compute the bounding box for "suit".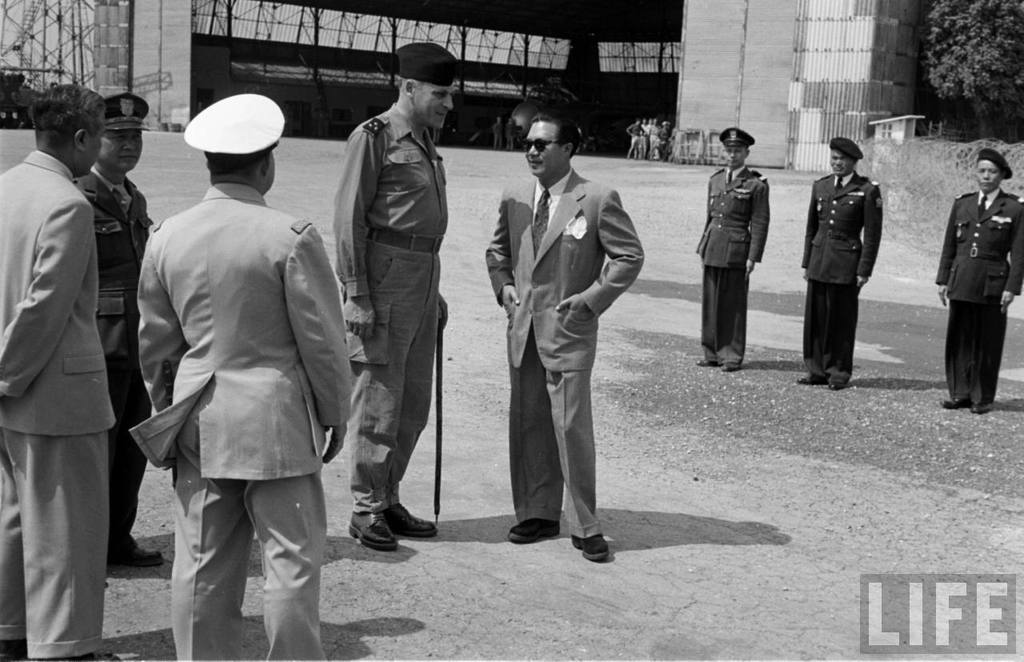
crop(802, 172, 885, 383).
